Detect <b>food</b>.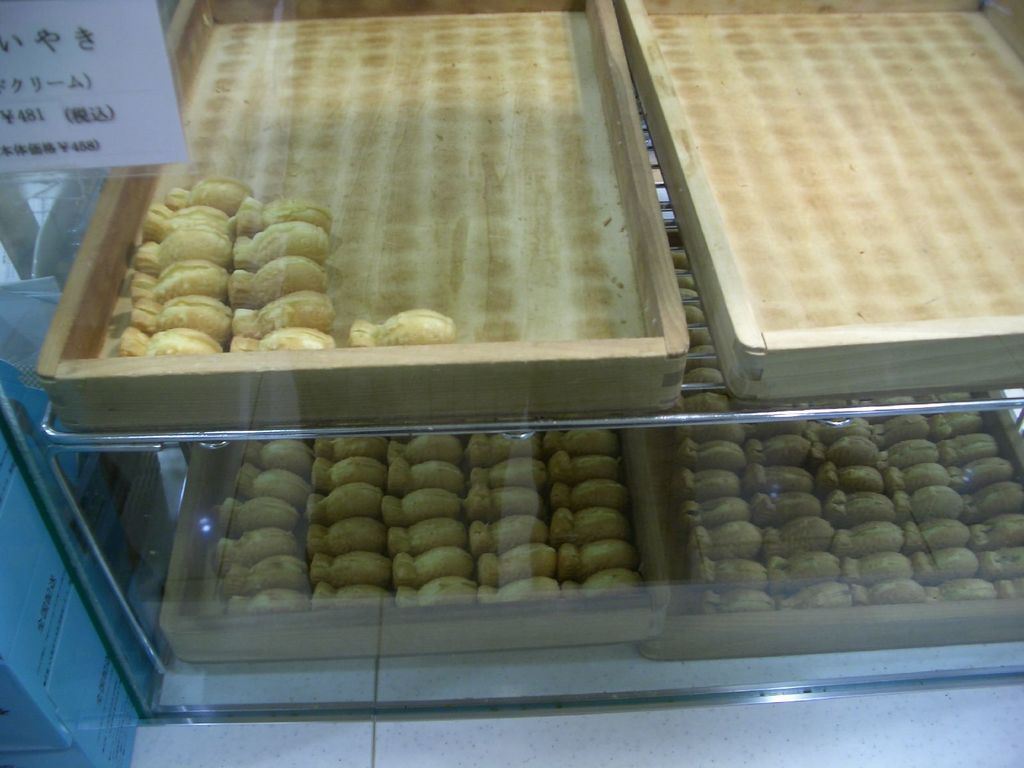
Detected at detection(161, 168, 250, 208).
